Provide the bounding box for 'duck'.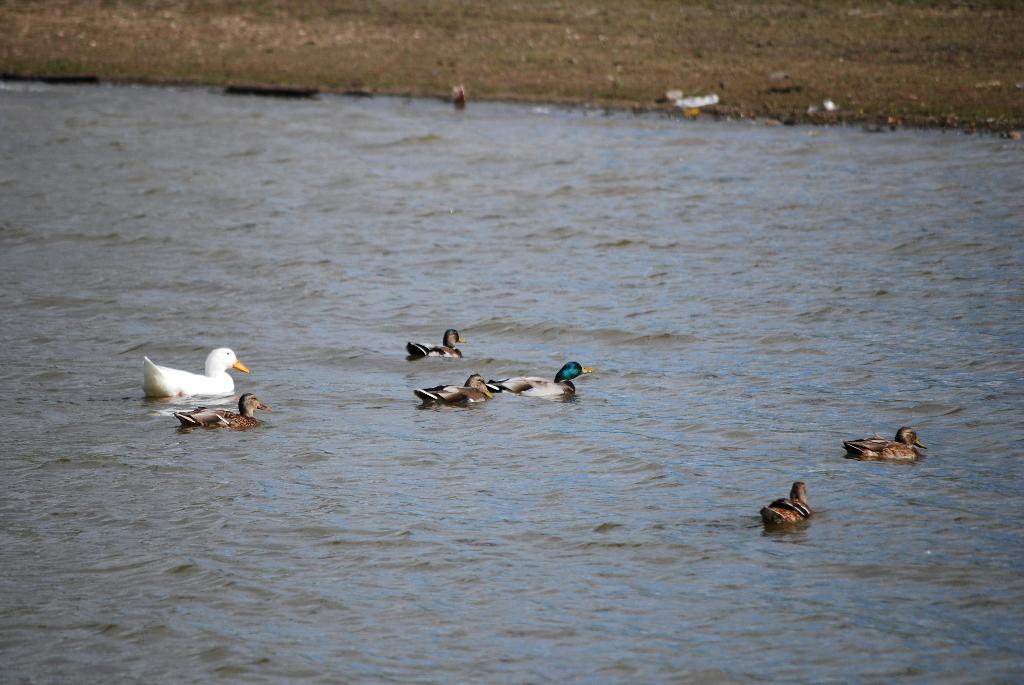
region(833, 427, 932, 465).
